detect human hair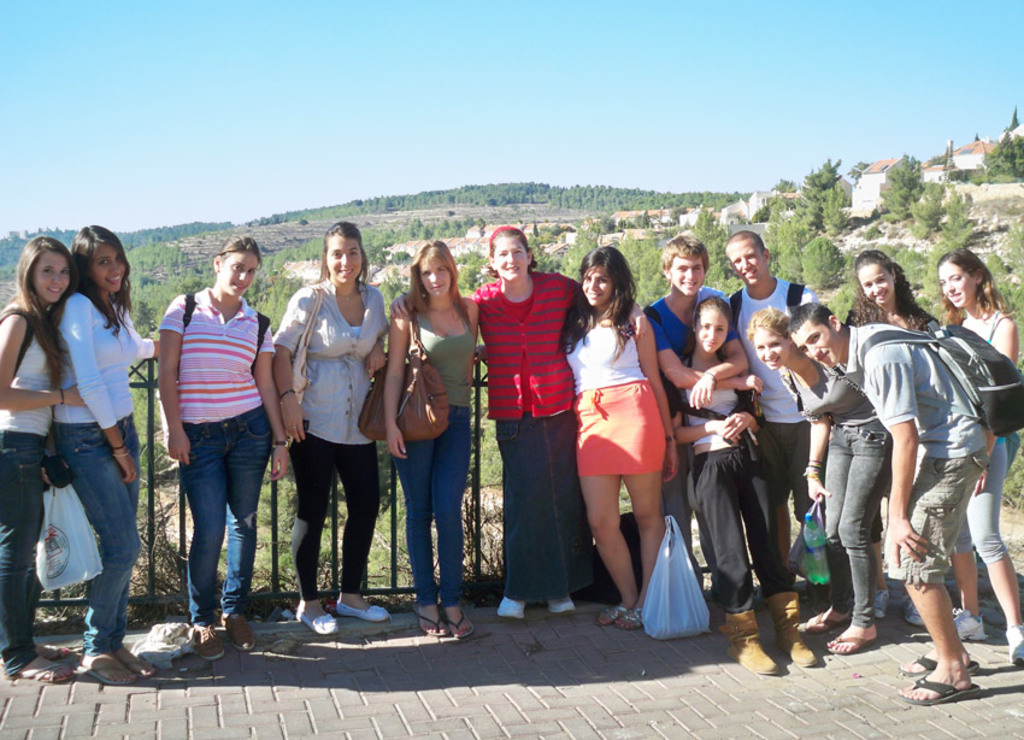
1:235:80:392
